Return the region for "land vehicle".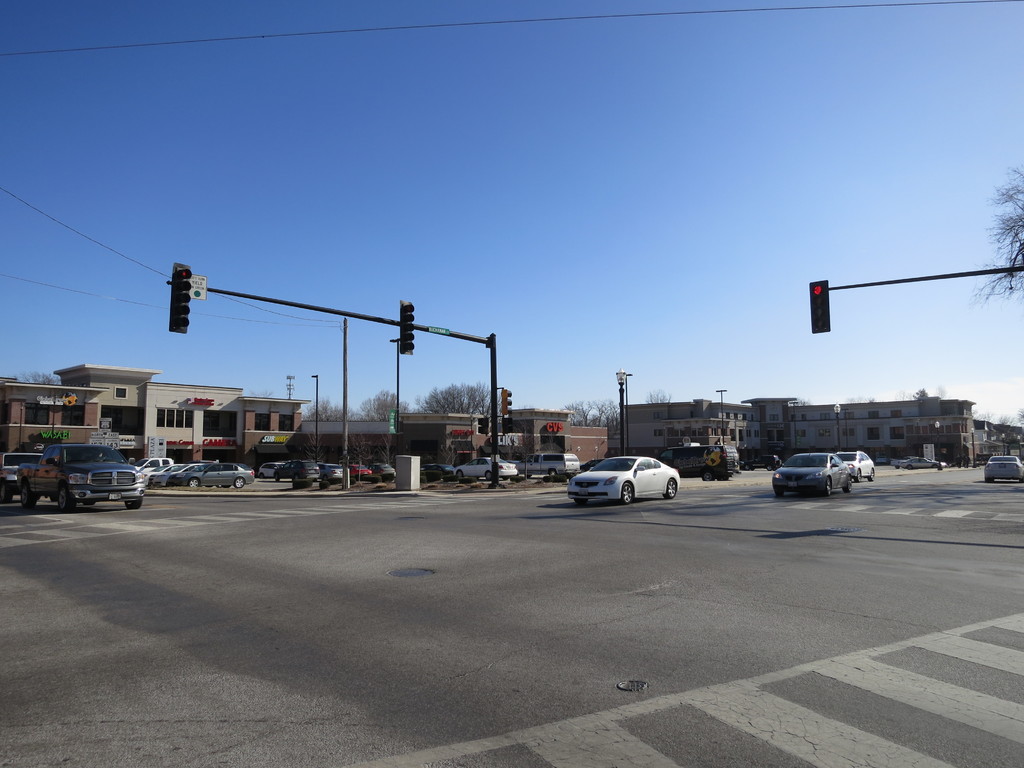
(570,454,677,502).
